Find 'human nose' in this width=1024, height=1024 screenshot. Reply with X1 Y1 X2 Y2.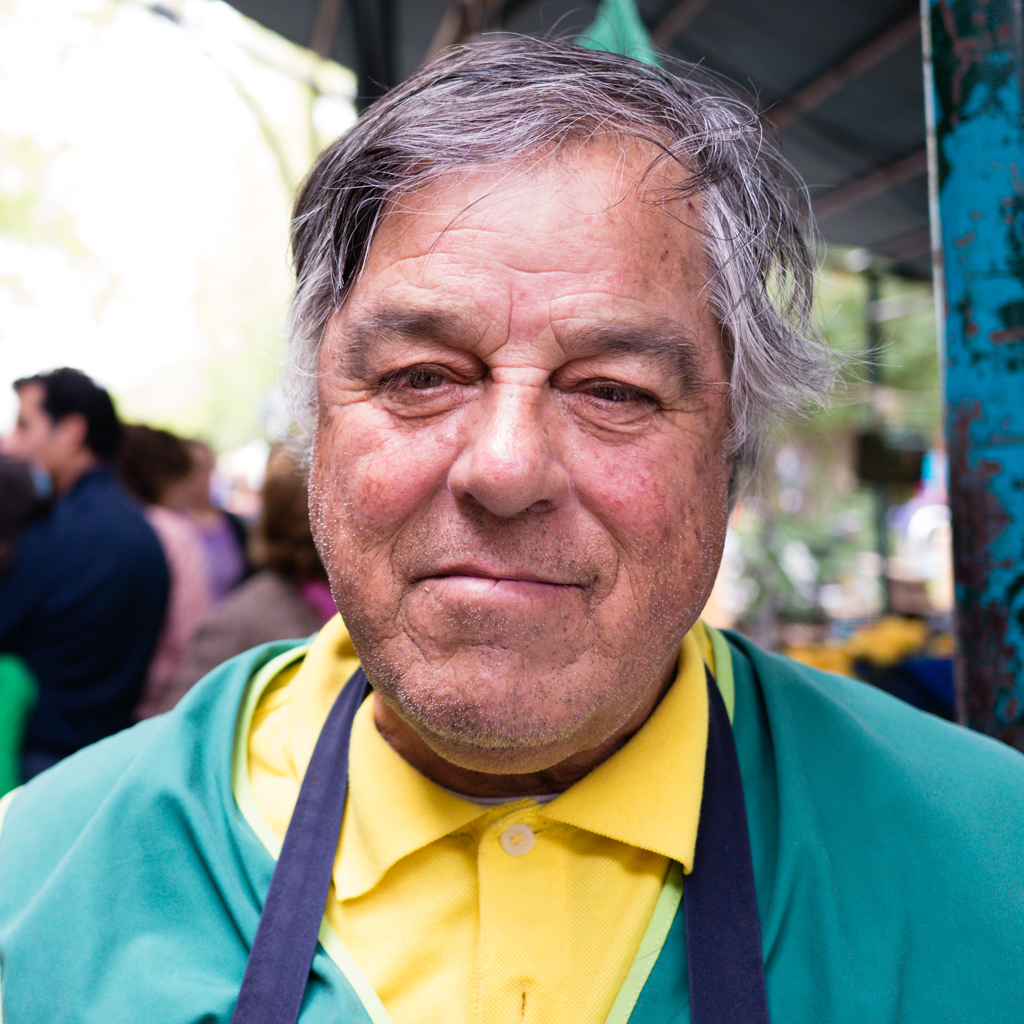
447 369 572 520.
